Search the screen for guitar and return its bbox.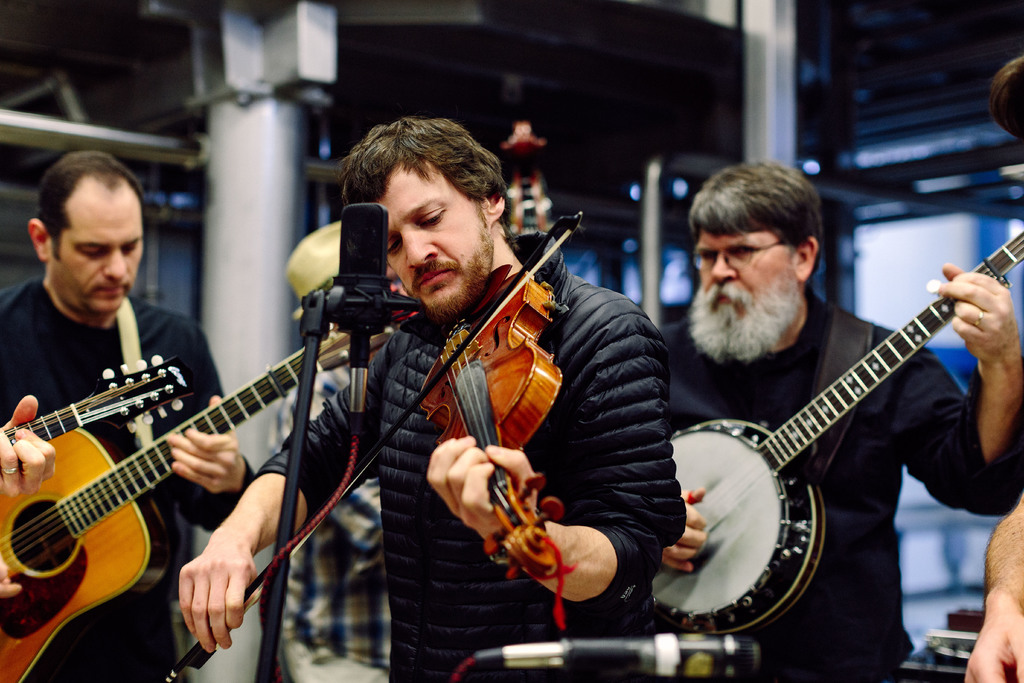
Found: [0, 287, 384, 665].
